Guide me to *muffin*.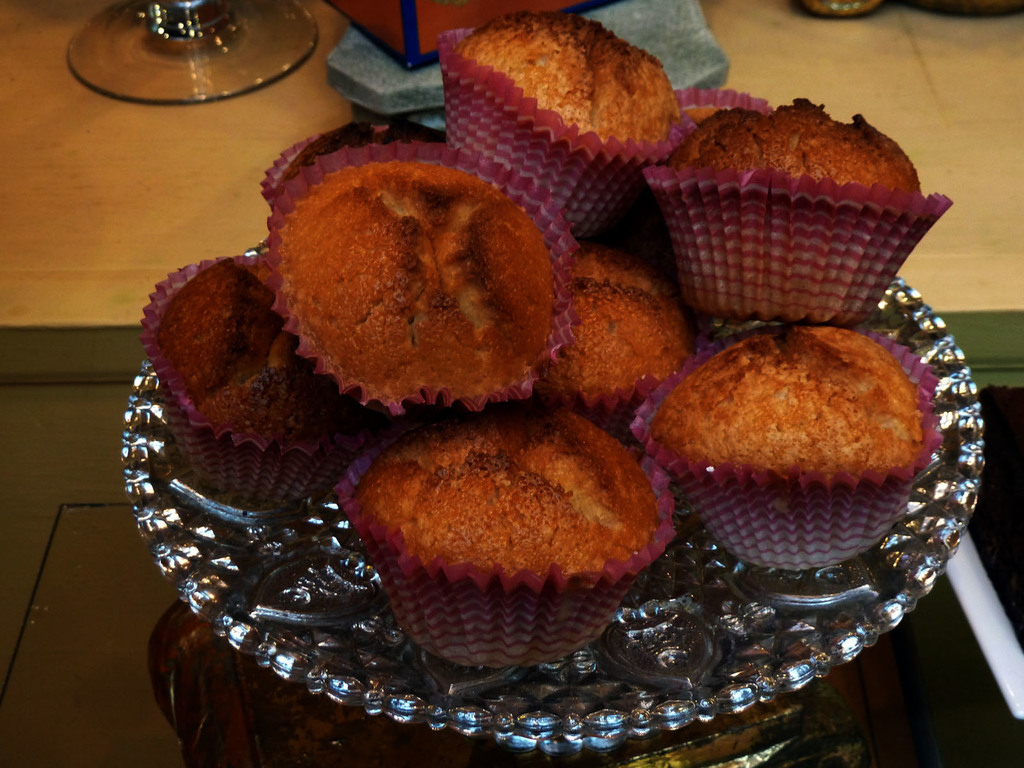
Guidance: <bbox>435, 10, 694, 246</bbox>.
